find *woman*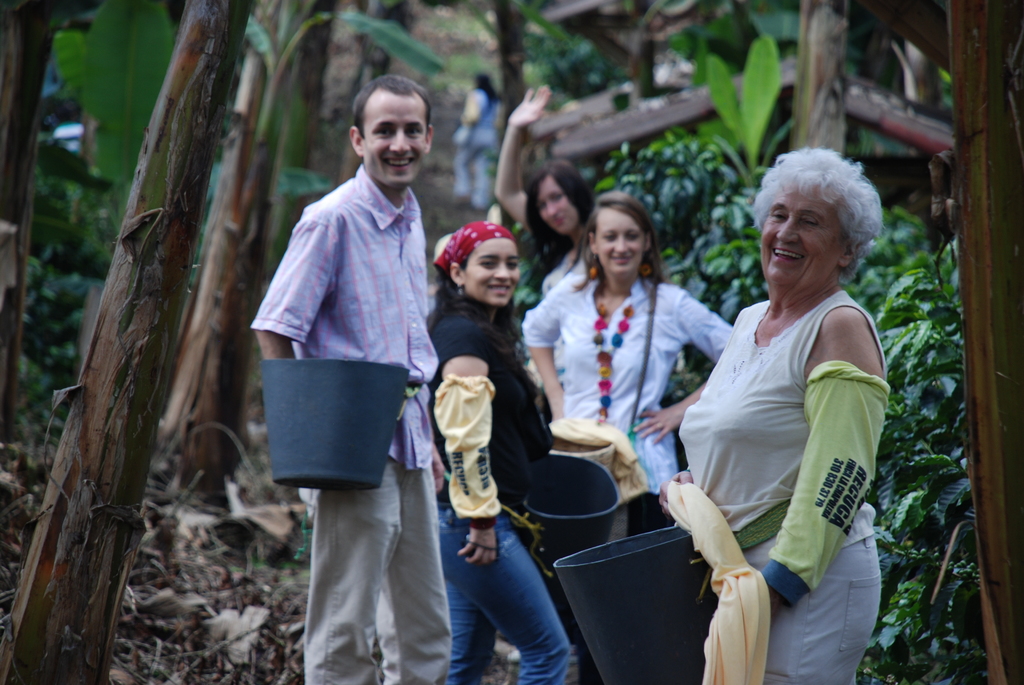
x1=454, y1=67, x2=509, y2=211
